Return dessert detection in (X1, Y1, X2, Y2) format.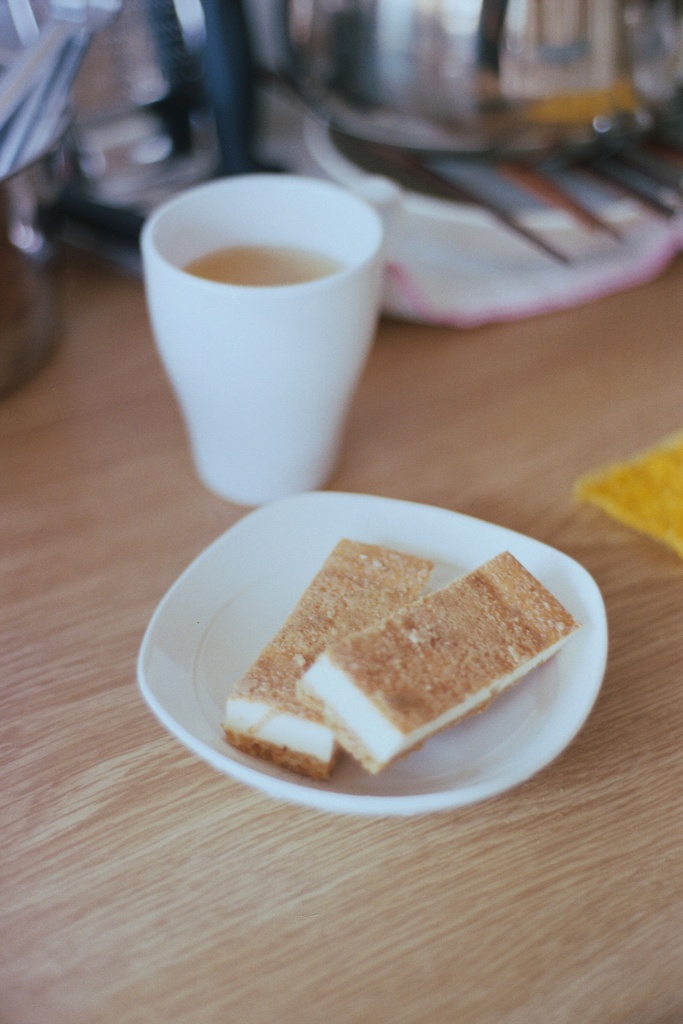
(226, 518, 432, 777).
